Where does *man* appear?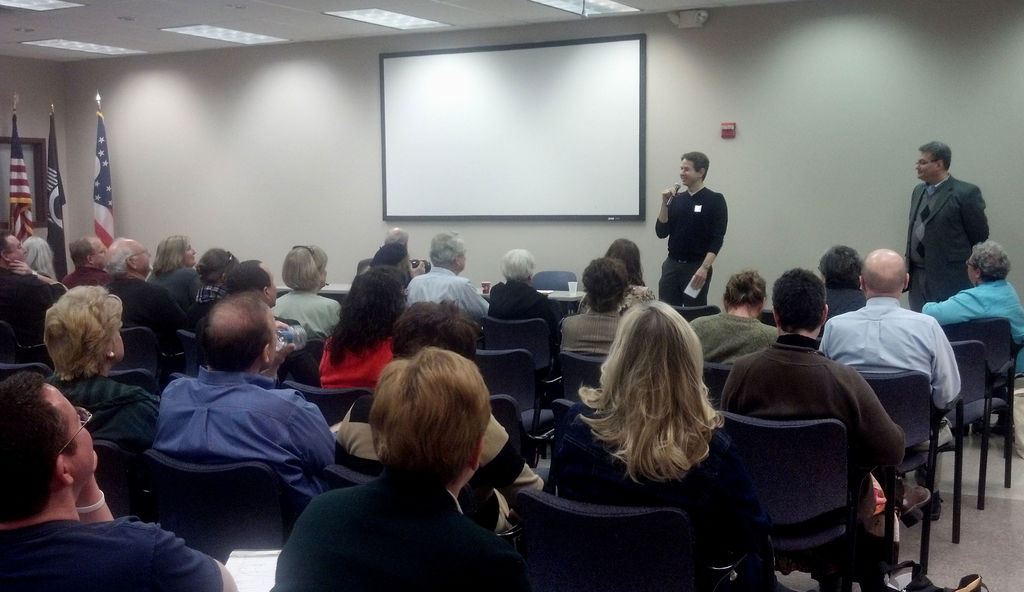
Appears at box(152, 290, 341, 513).
